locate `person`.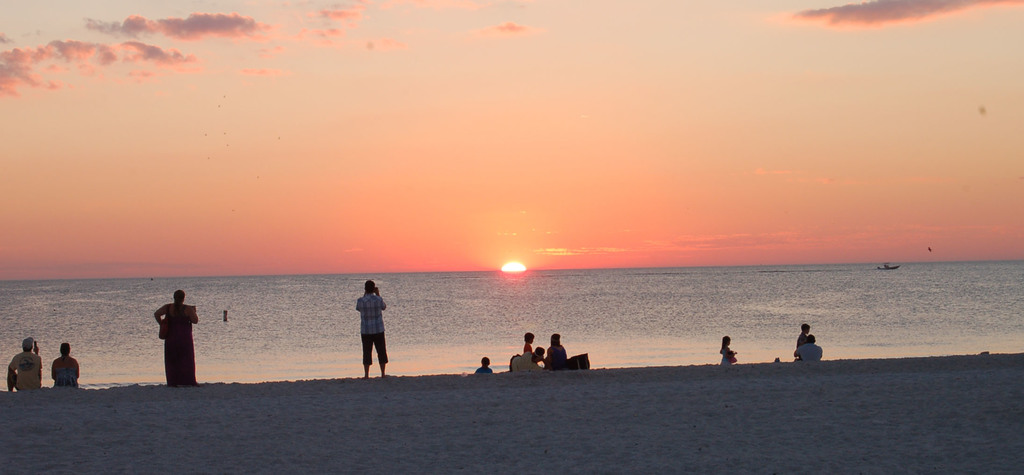
Bounding box: [354,279,388,379].
